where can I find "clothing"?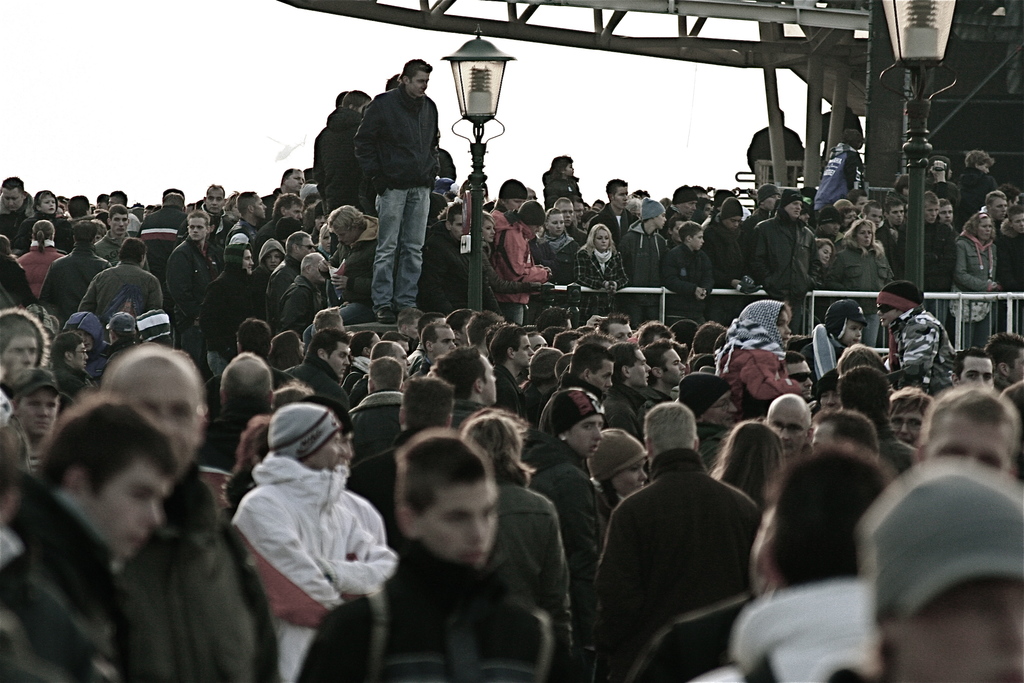
You can find it at {"left": 209, "top": 214, "right": 225, "bottom": 230}.
